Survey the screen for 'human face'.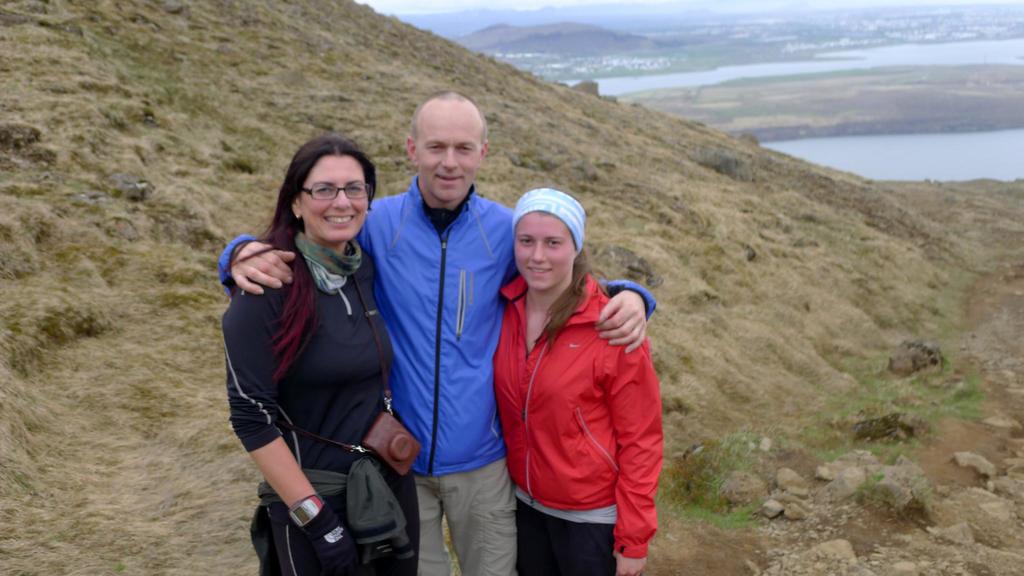
Survey found: 298, 156, 378, 244.
